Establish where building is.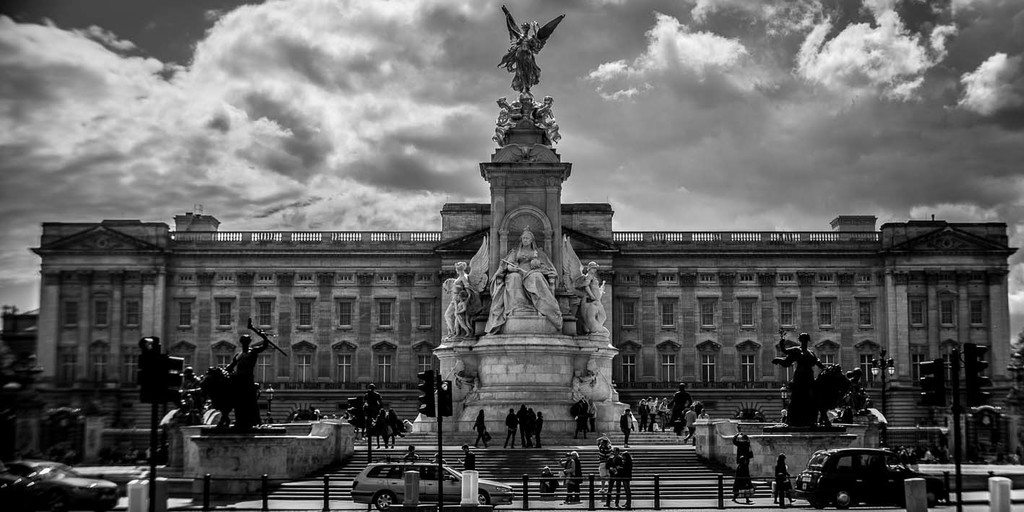
Established at bbox(25, 198, 1017, 399).
